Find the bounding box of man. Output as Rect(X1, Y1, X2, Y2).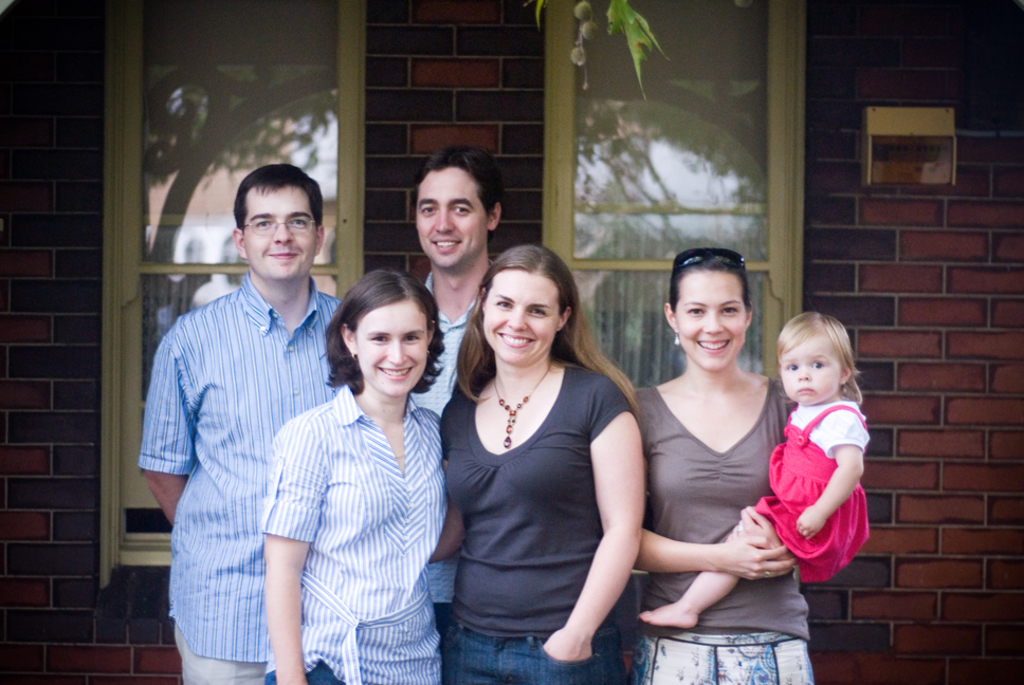
Rect(146, 153, 350, 673).
